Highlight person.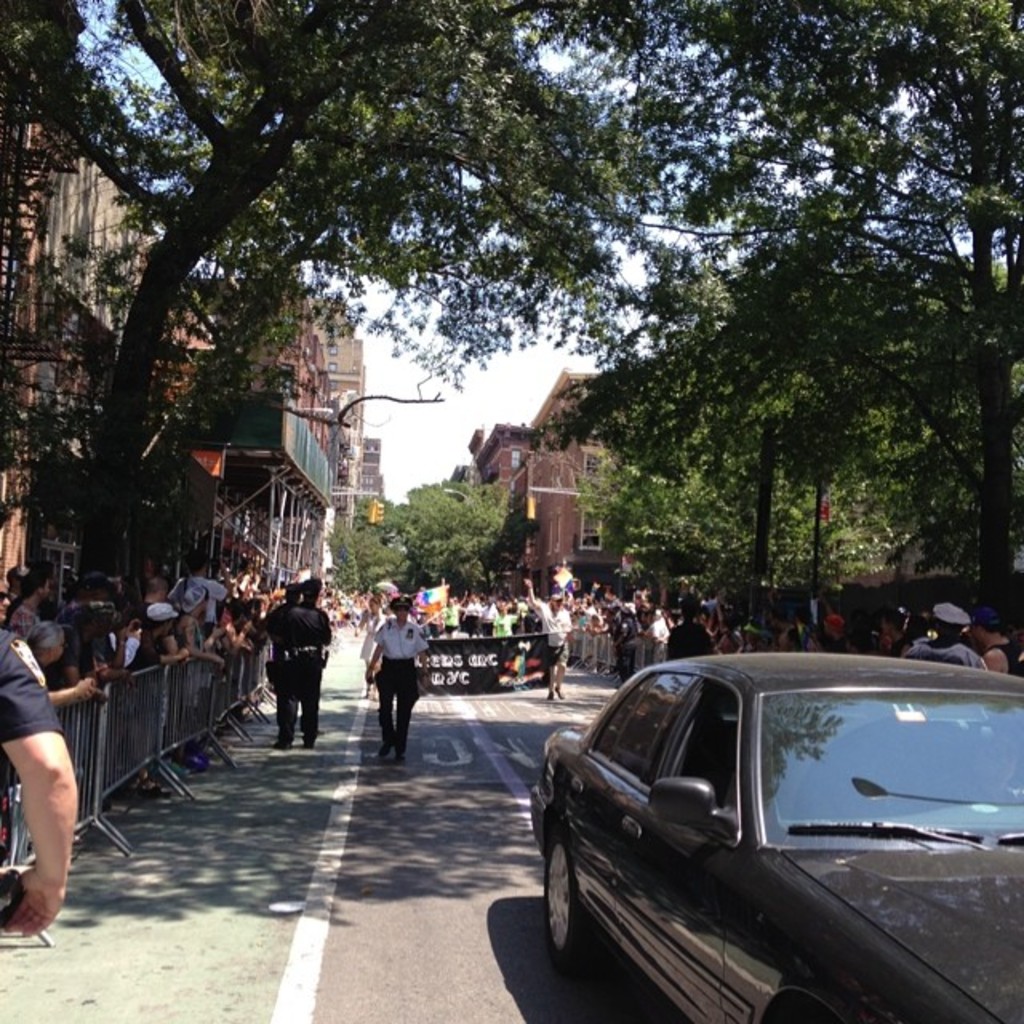
Highlighted region: x1=22, y1=621, x2=94, y2=702.
